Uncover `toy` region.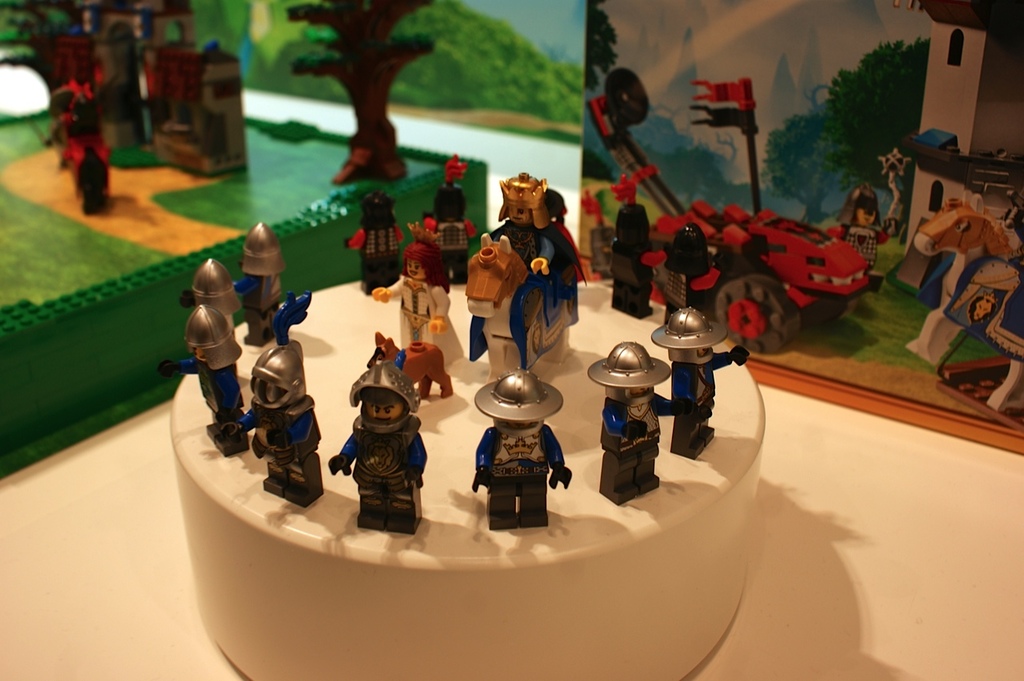
Uncovered: bbox(462, 167, 587, 383).
